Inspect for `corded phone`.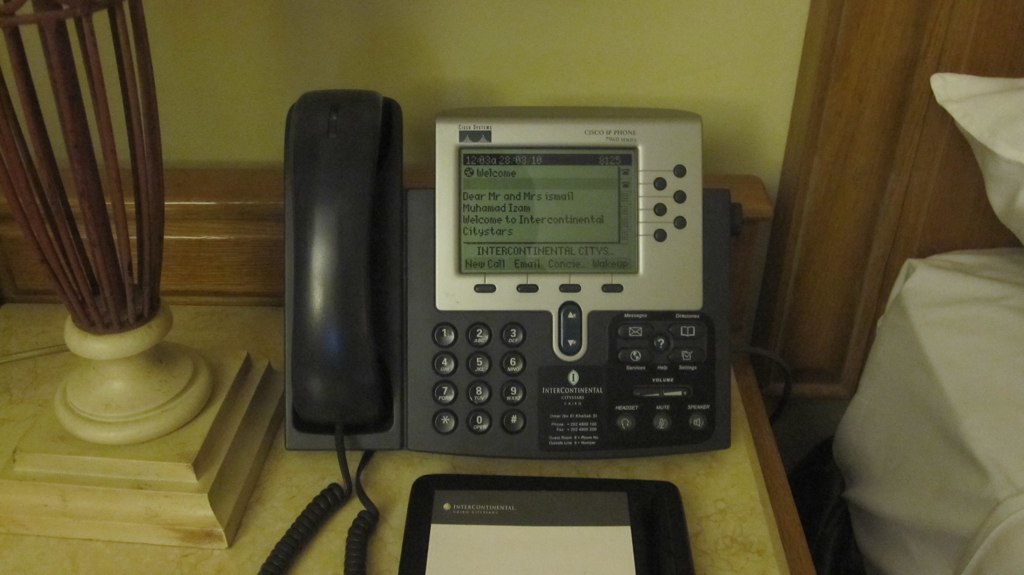
Inspection: region(257, 87, 730, 574).
